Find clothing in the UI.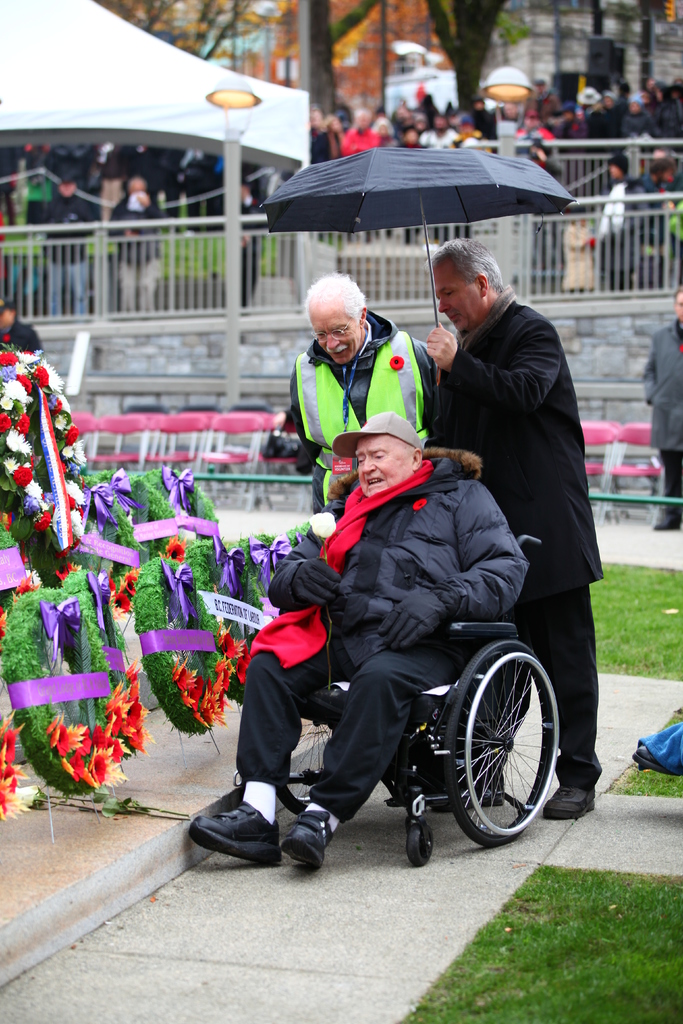
UI element at {"left": 47, "top": 196, "right": 97, "bottom": 316}.
